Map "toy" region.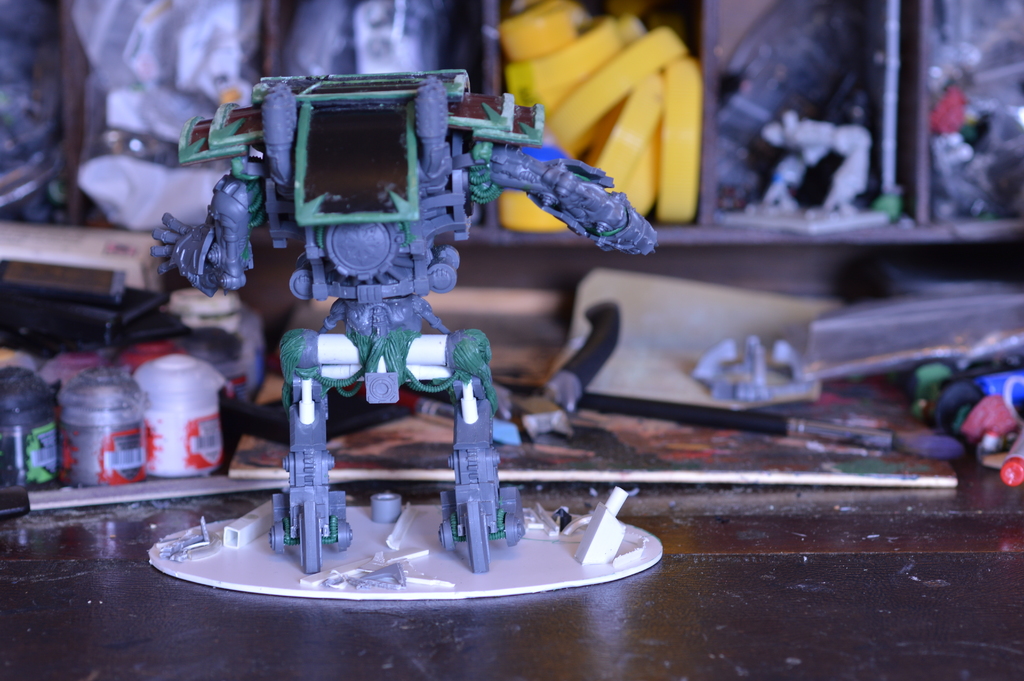
Mapped to detection(925, 65, 1023, 222).
